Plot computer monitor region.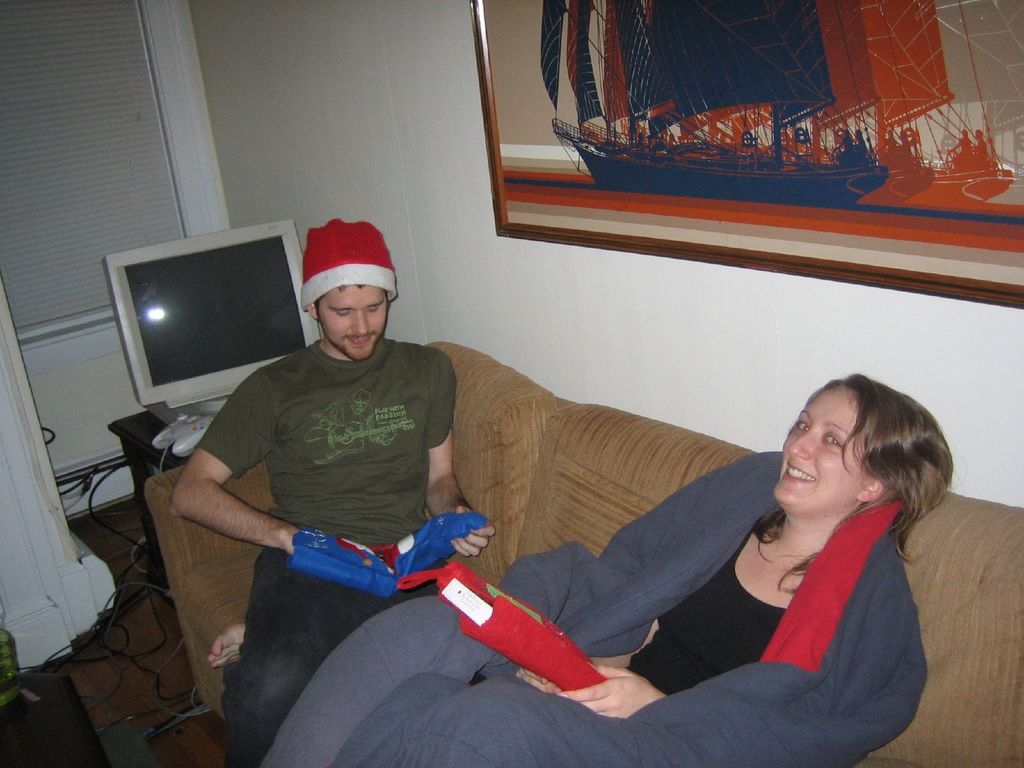
Plotted at [101, 232, 328, 421].
